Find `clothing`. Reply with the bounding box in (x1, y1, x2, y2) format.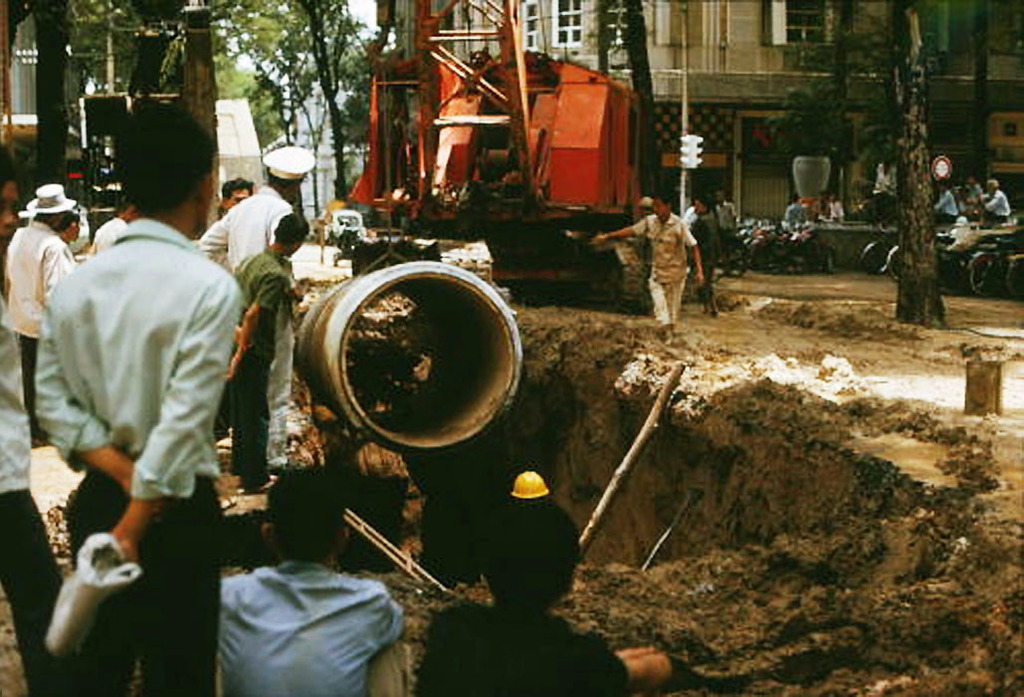
(634, 215, 705, 329).
